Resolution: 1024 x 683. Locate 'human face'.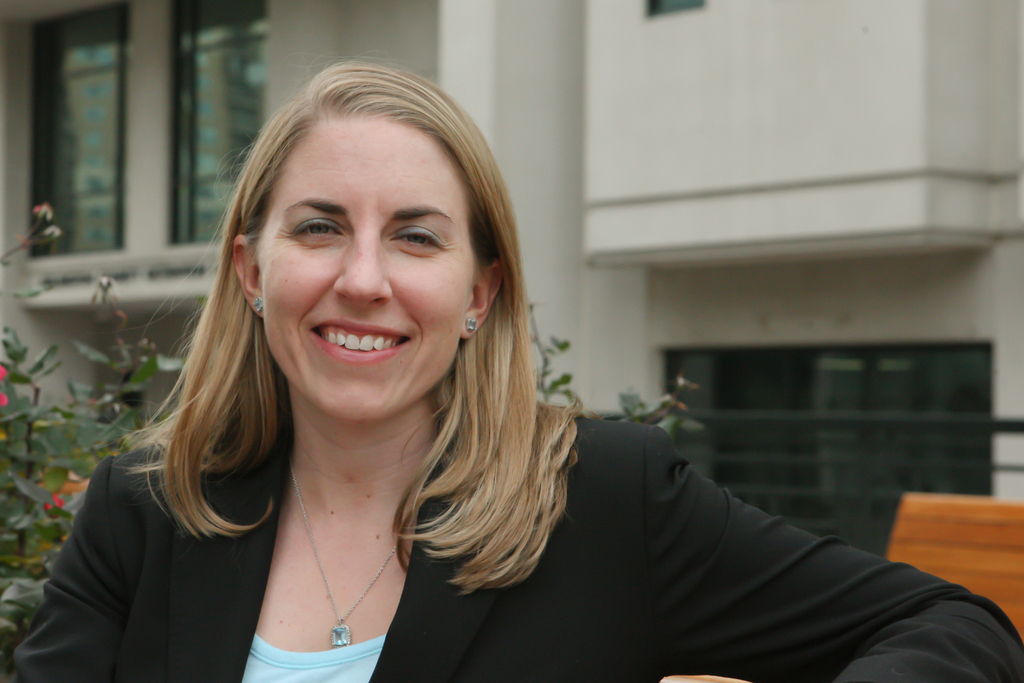
region(259, 109, 462, 423).
